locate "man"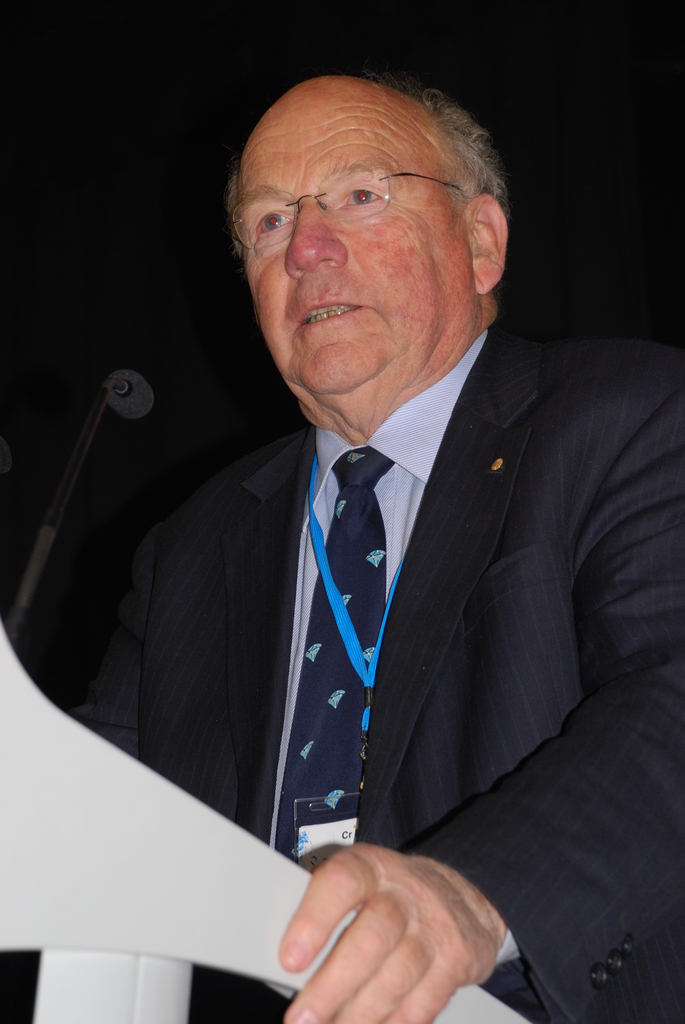
(75,72,684,1023)
